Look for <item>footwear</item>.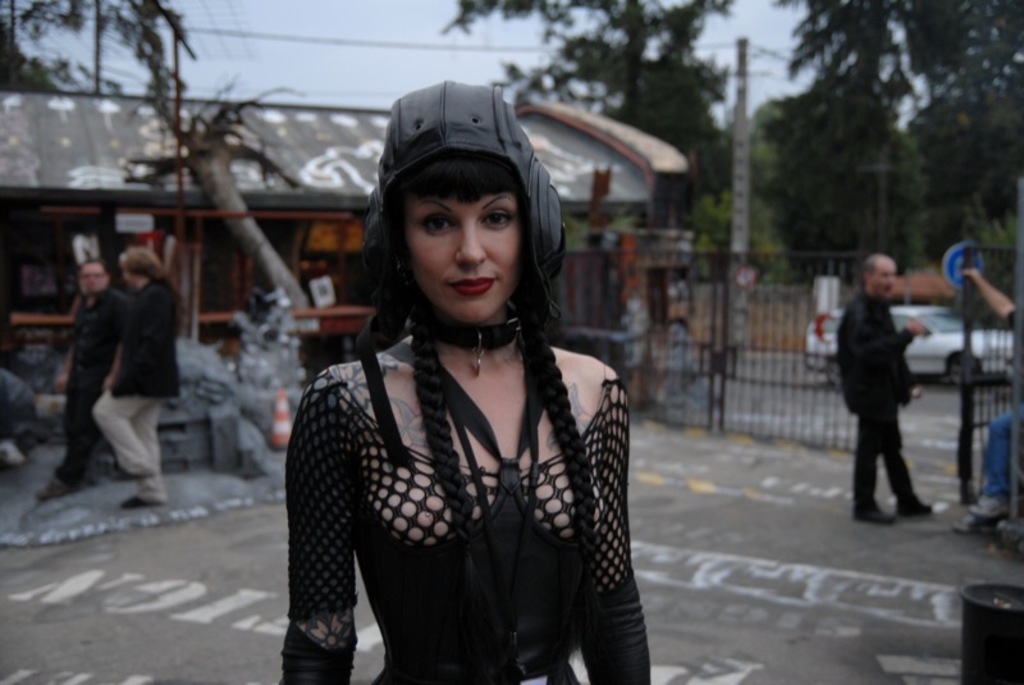
Found: select_region(855, 502, 895, 524).
